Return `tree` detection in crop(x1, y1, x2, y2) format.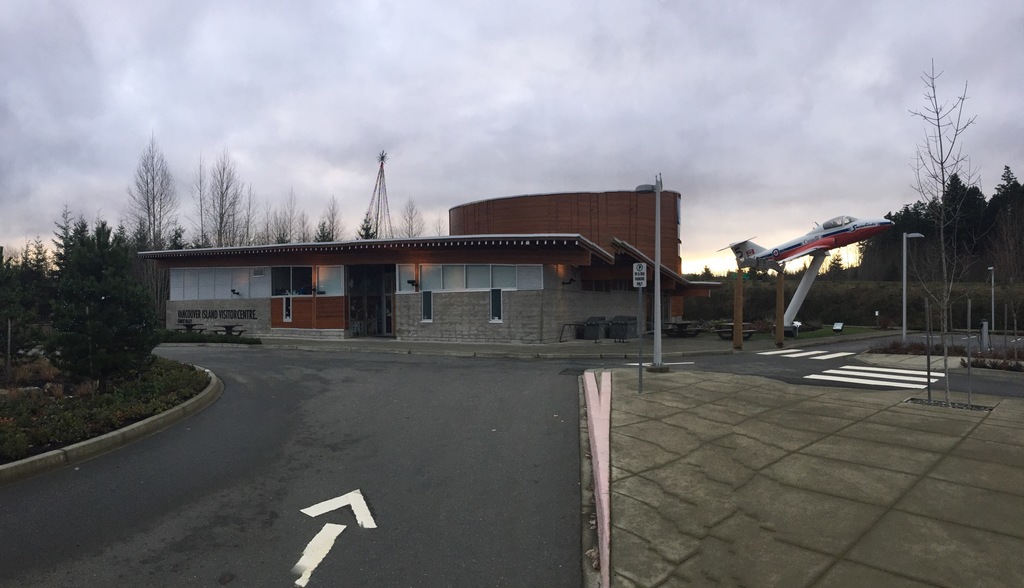
crop(876, 48, 1023, 307).
